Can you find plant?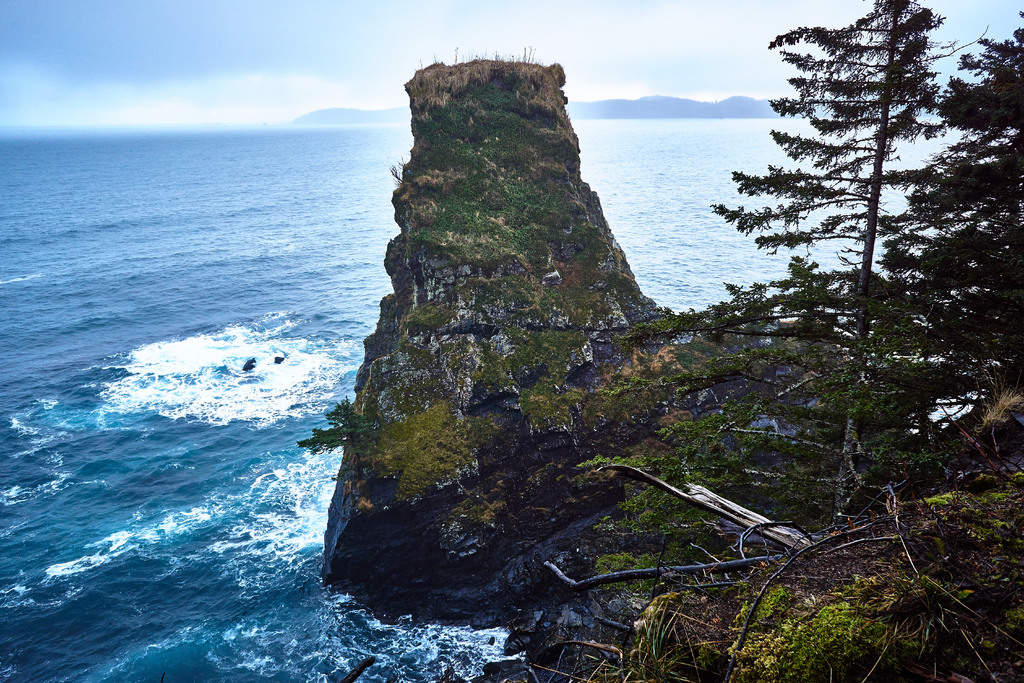
Yes, bounding box: [x1=584, y1=377, x2=914, y2=564].
